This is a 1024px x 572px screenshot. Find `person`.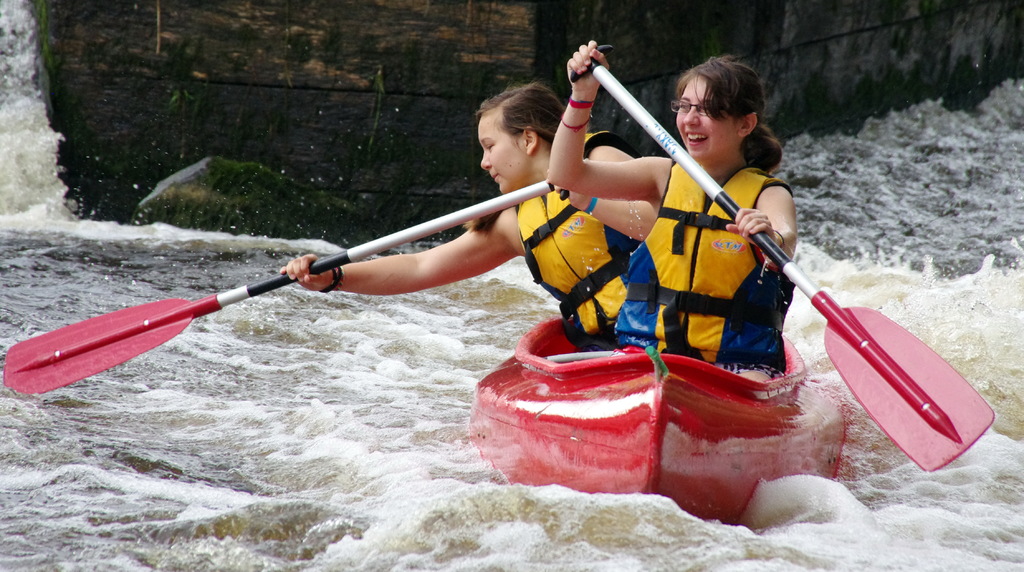
Bounding box: bbox=(604, 49, 807, 395).
